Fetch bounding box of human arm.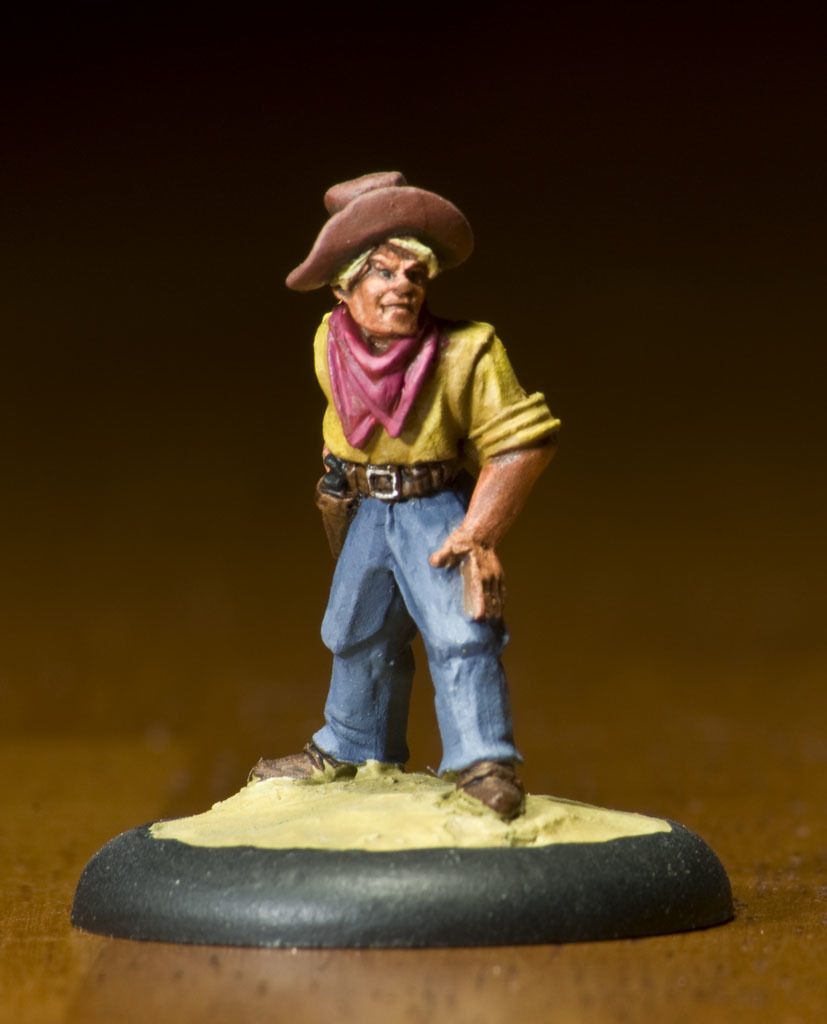
Bbox: (425, 317, 562, 619).
